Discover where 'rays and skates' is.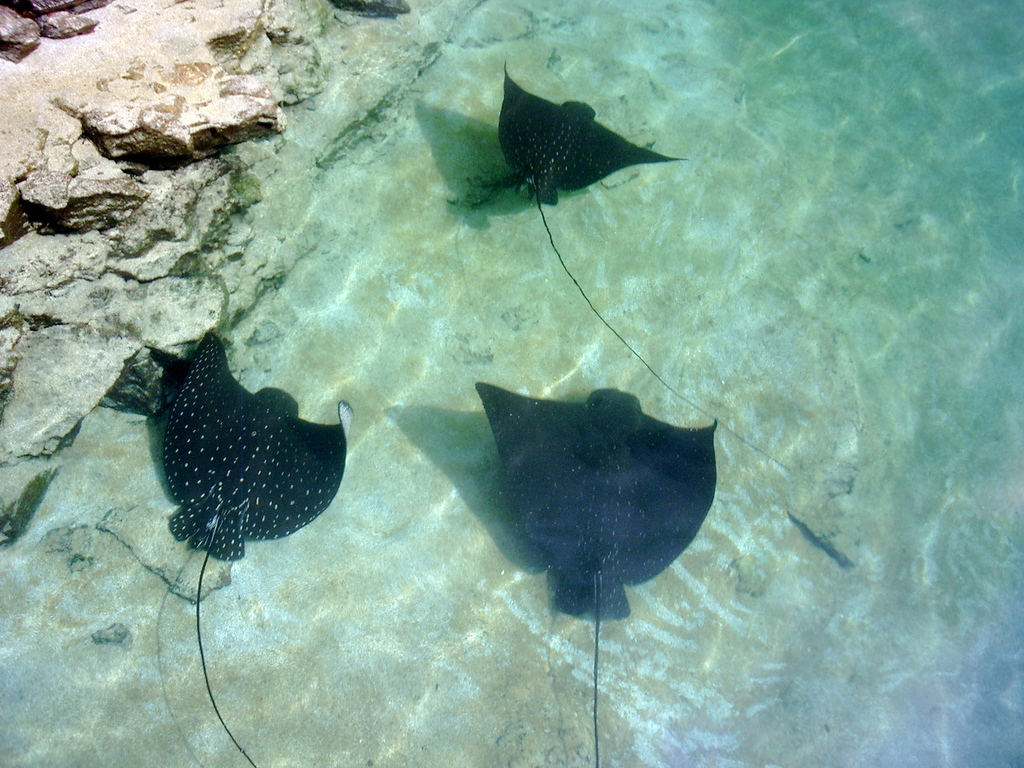
Discovered at (left=156, top=331, right=355, bottom=765).
